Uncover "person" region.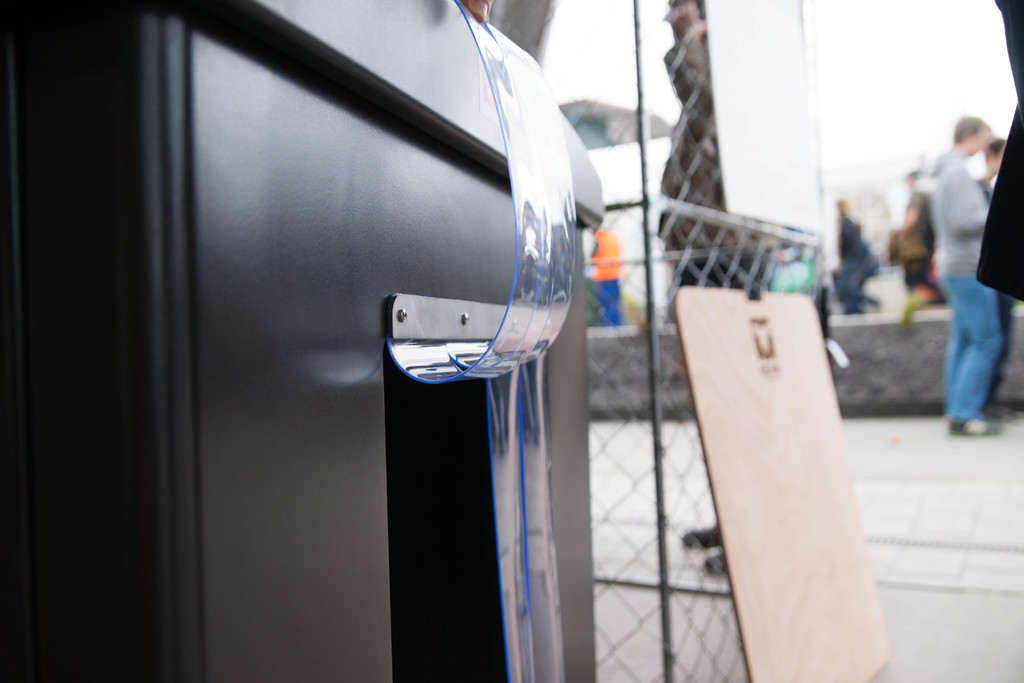
Uncovered: 839:201:880:306.
